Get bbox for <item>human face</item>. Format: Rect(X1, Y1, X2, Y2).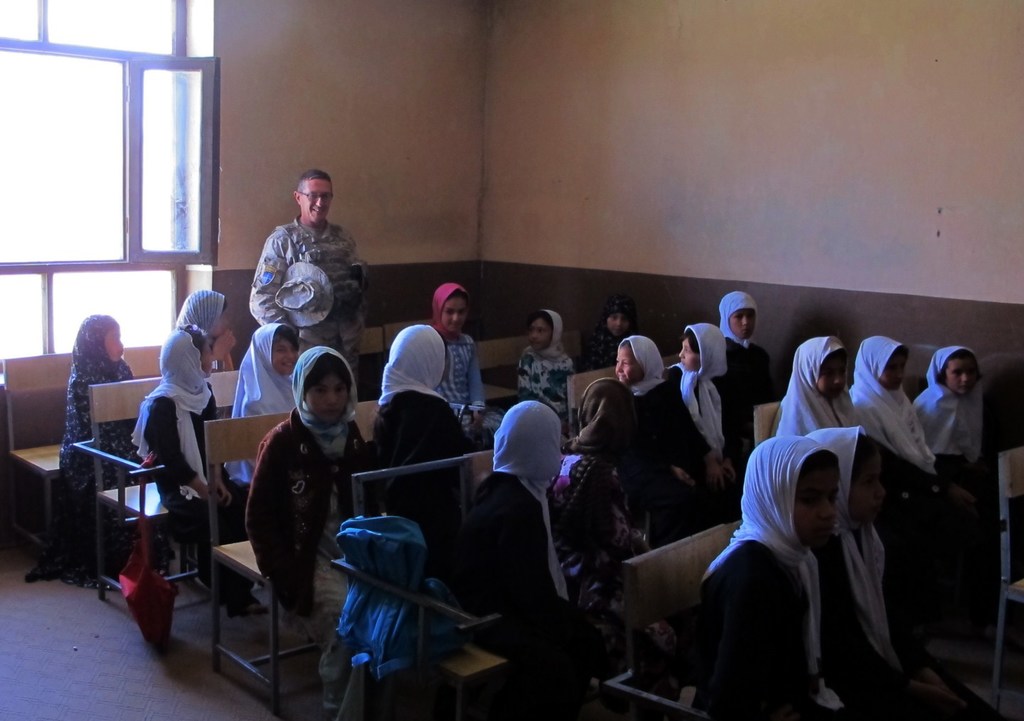
Rect(272, 338, 299, 375).
